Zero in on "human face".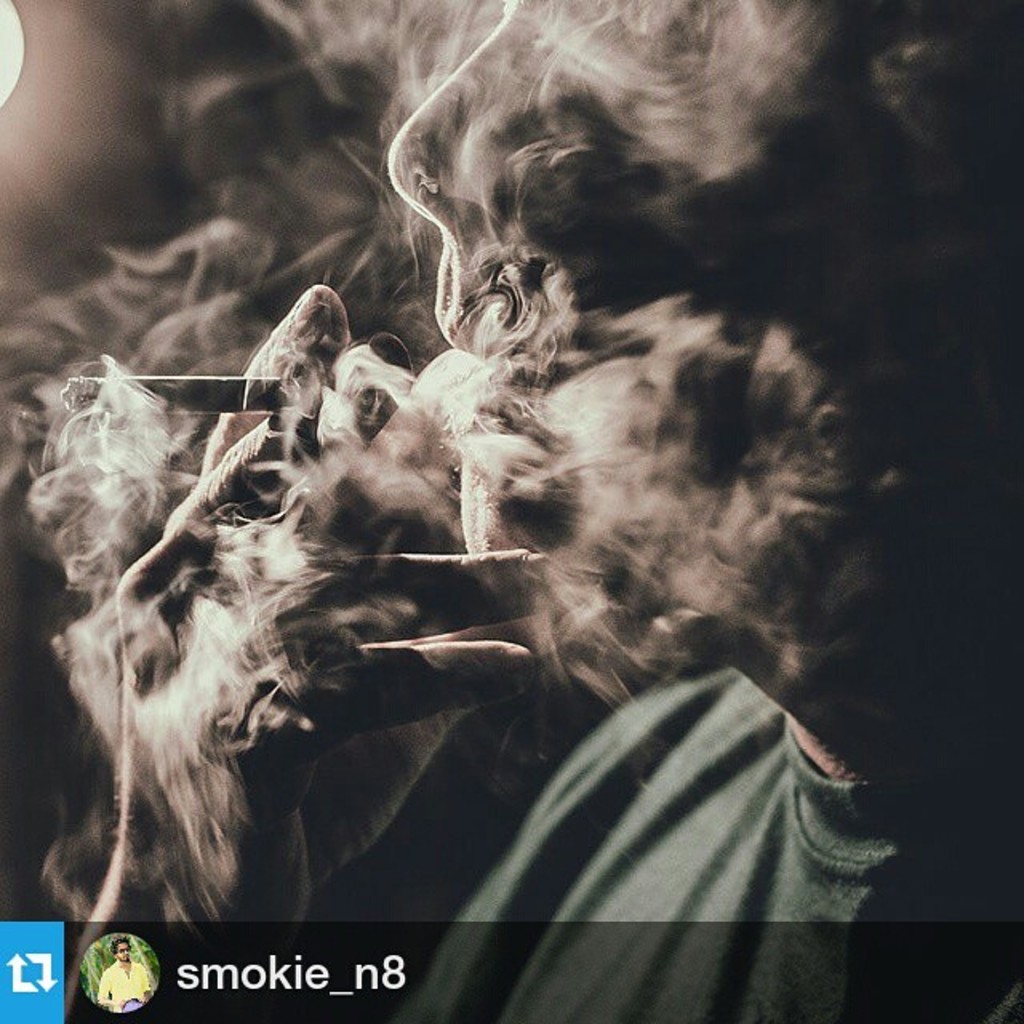
Zeroed in: locate(387, 0, 965, 683).
